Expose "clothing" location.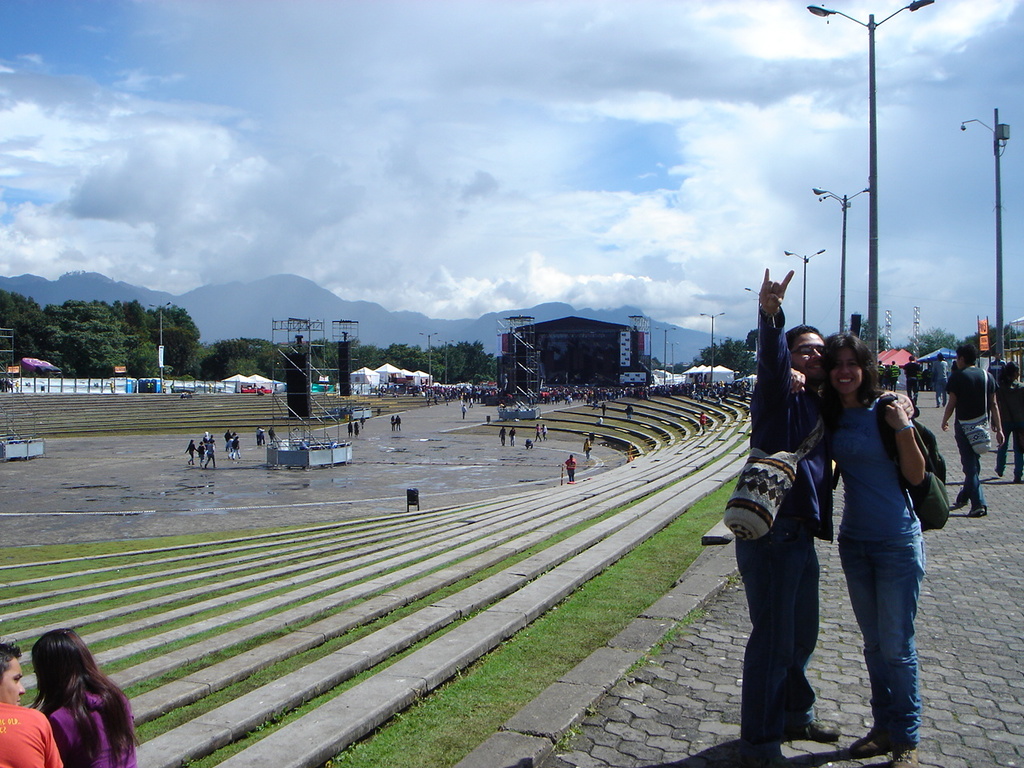
Exposed at left=936, top=358, right=944, bottom=402.
